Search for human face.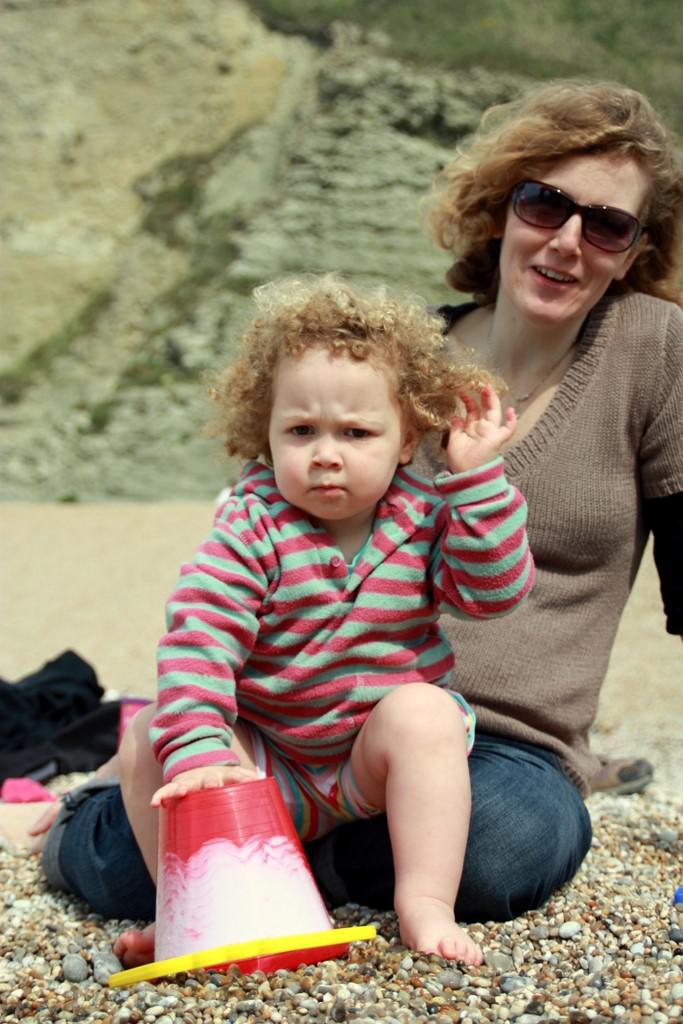
Found at [503,158,655,323].
